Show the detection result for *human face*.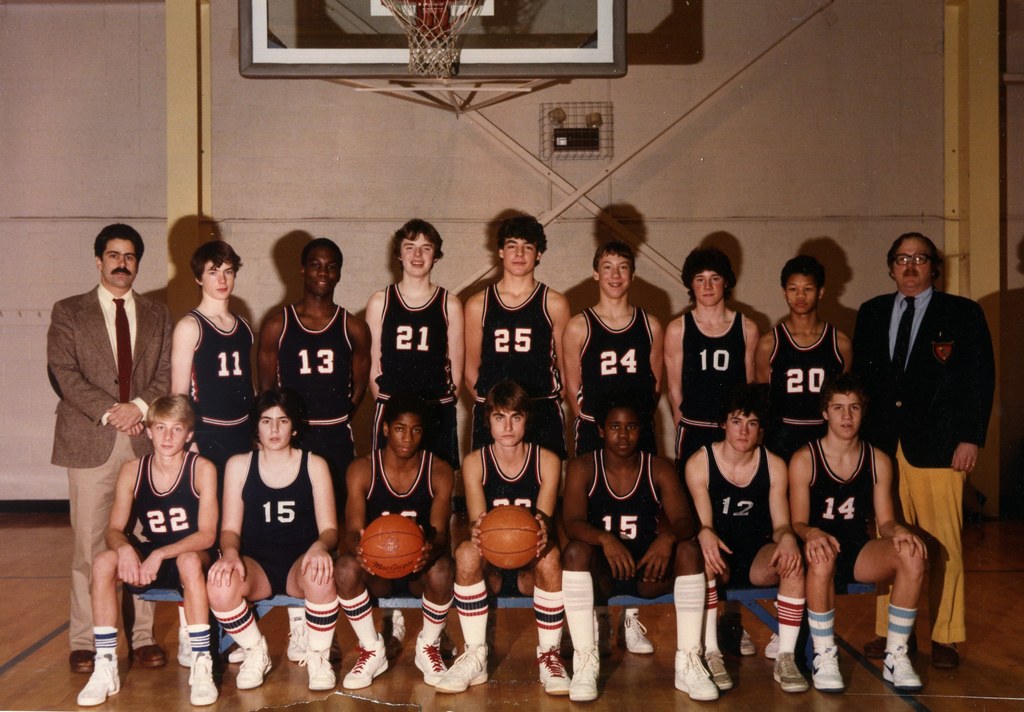
x1=104 y1=239 x2=136 y2=285.
